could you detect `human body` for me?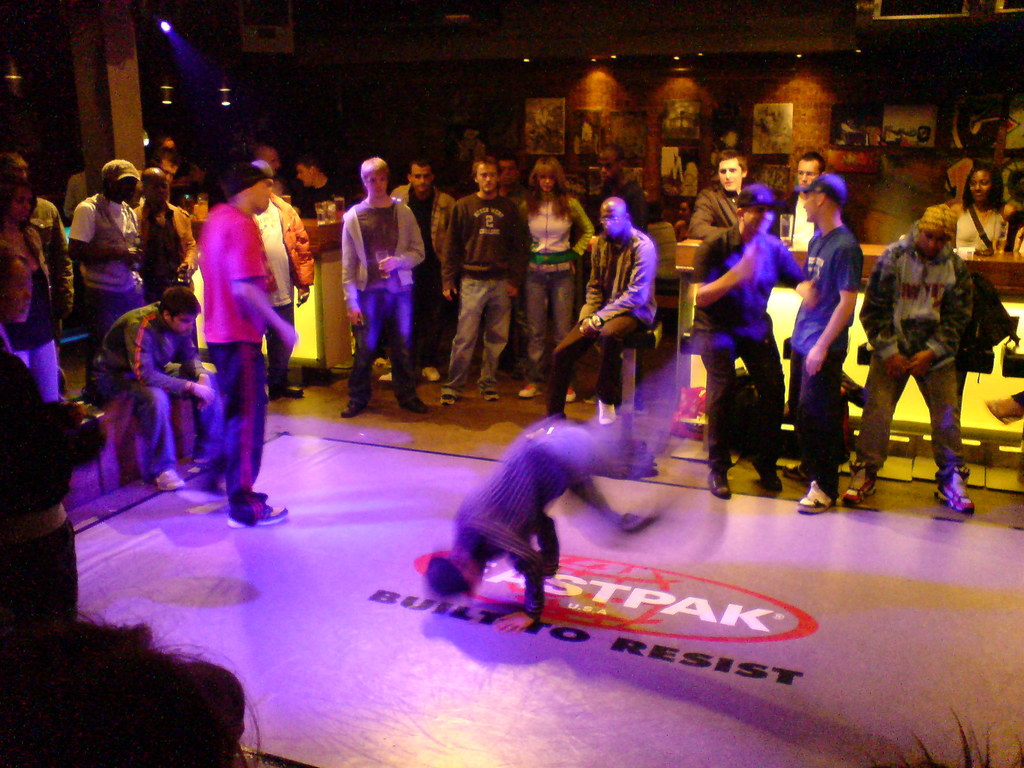
Detection result: <bbox>195, 196, 301, 532</bbox>.
